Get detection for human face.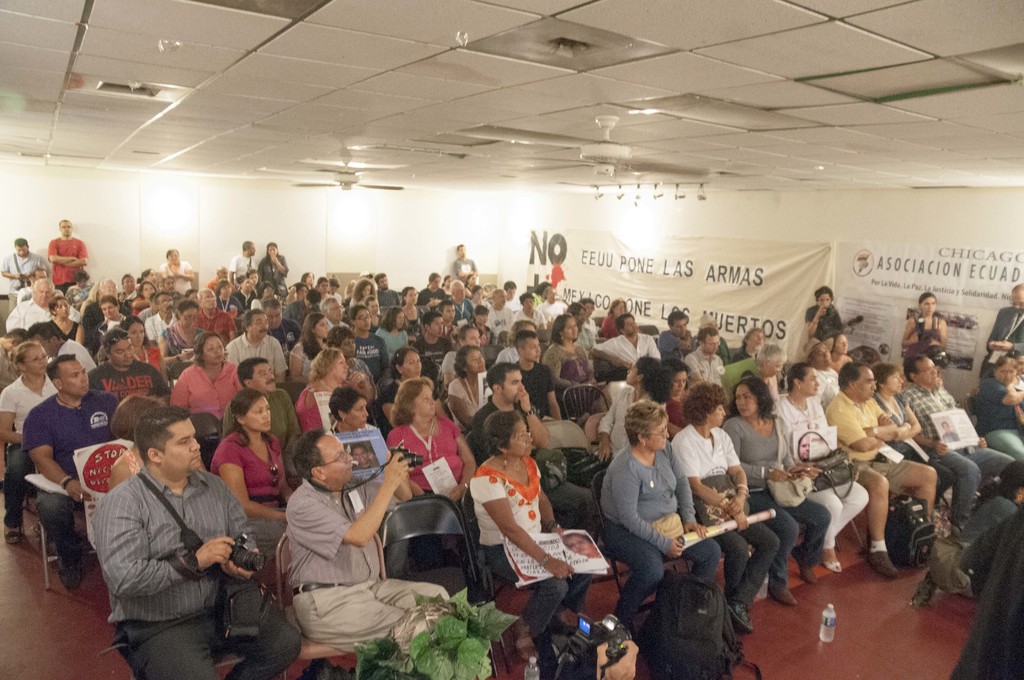
Detection: [x1=376, y1=275, x2=388, y2=289].
